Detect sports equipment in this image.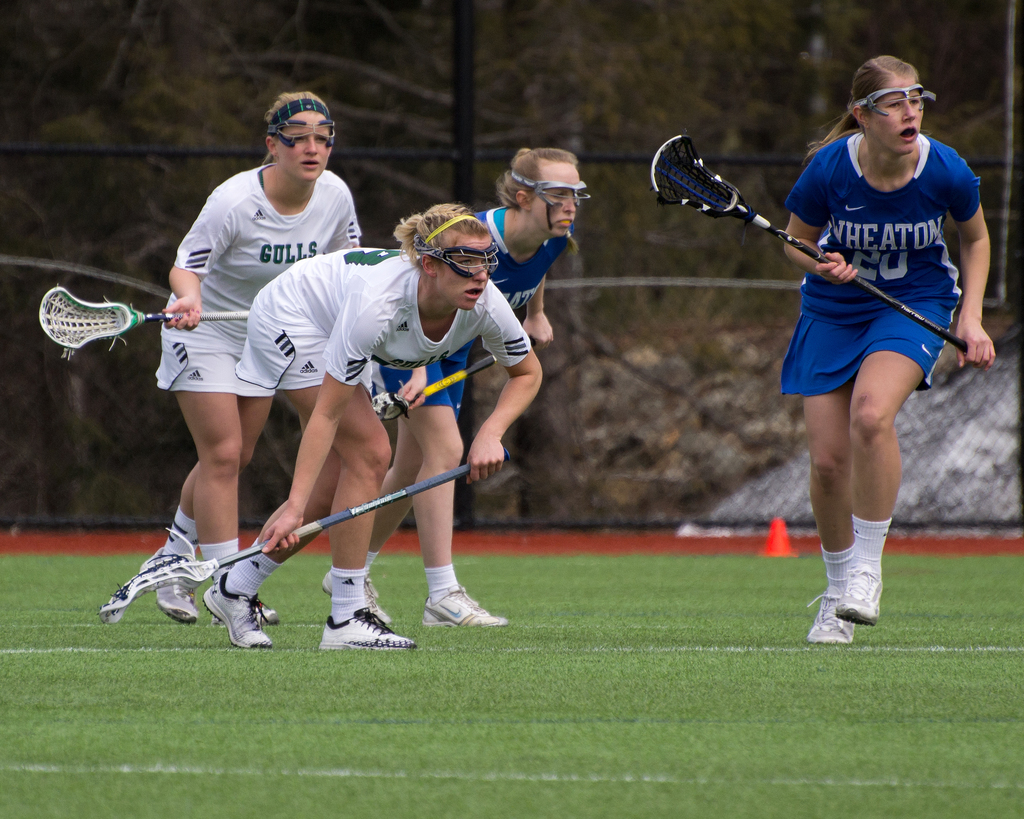
Detection: region(36, 281, 251, 360).
